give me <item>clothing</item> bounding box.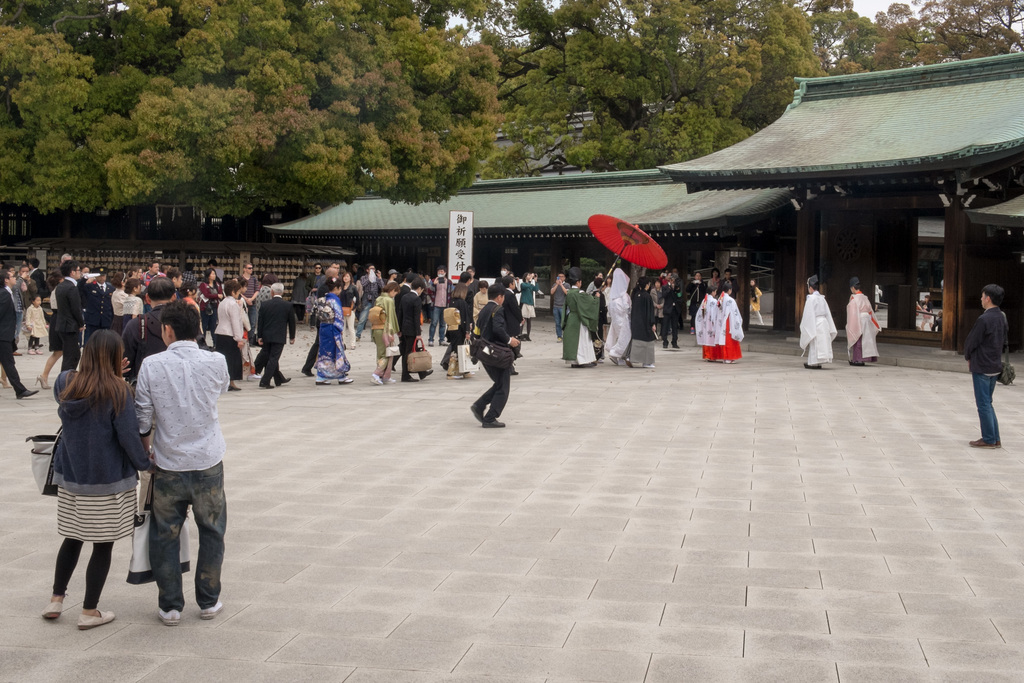
(left=113, top=285, right=139, bottom=329).
